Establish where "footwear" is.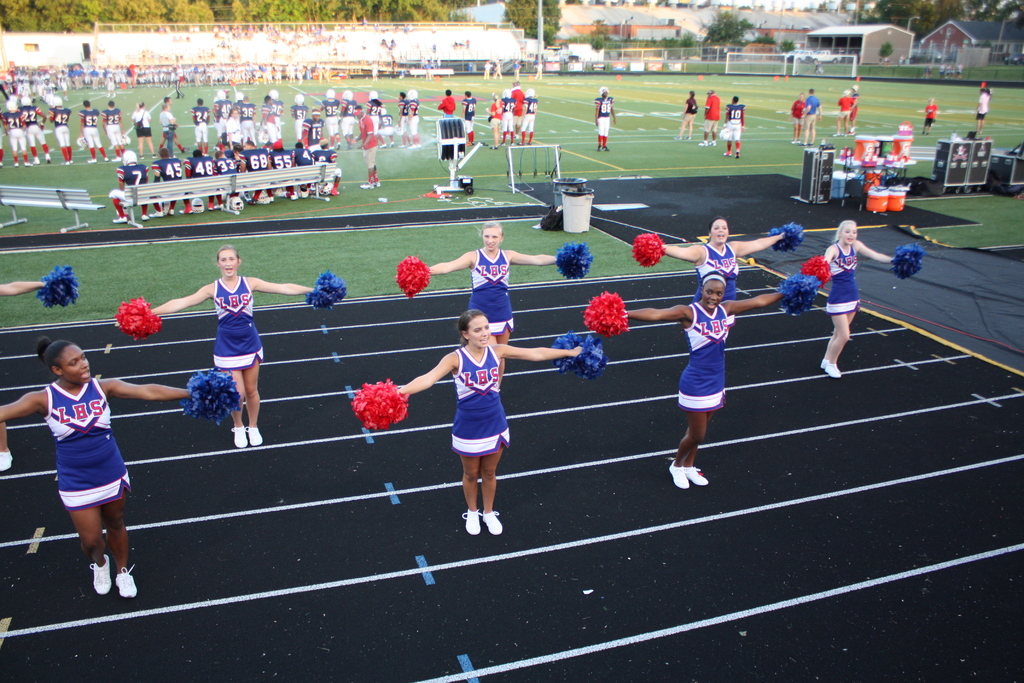
Established at l=89, t=553, r=111, b=595.
